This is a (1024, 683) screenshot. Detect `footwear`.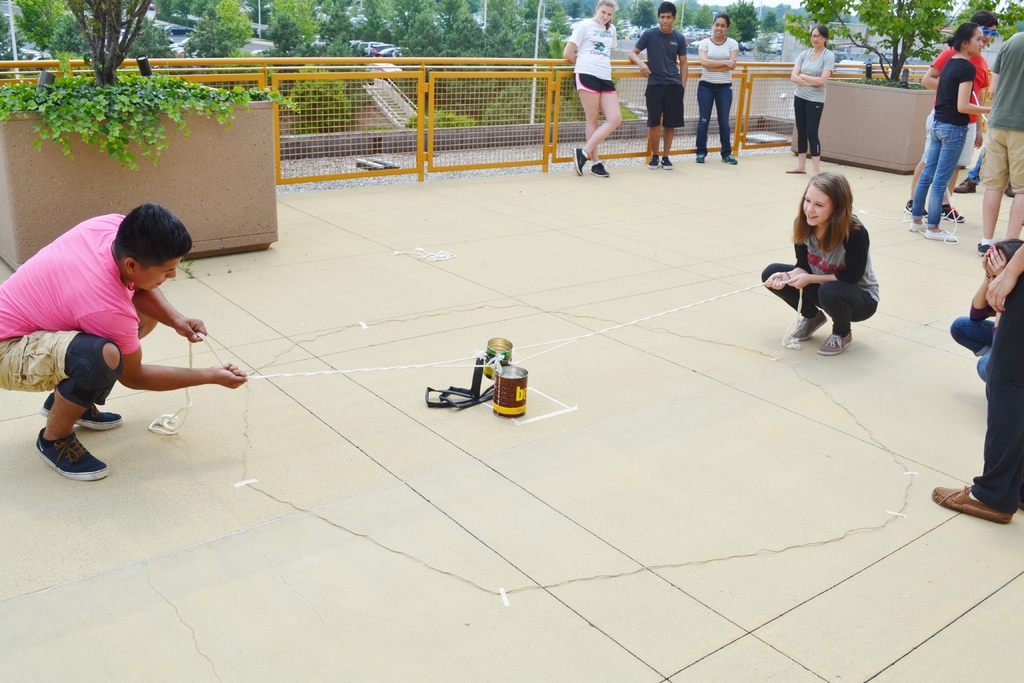
<box>575,142,586,186</box>.
